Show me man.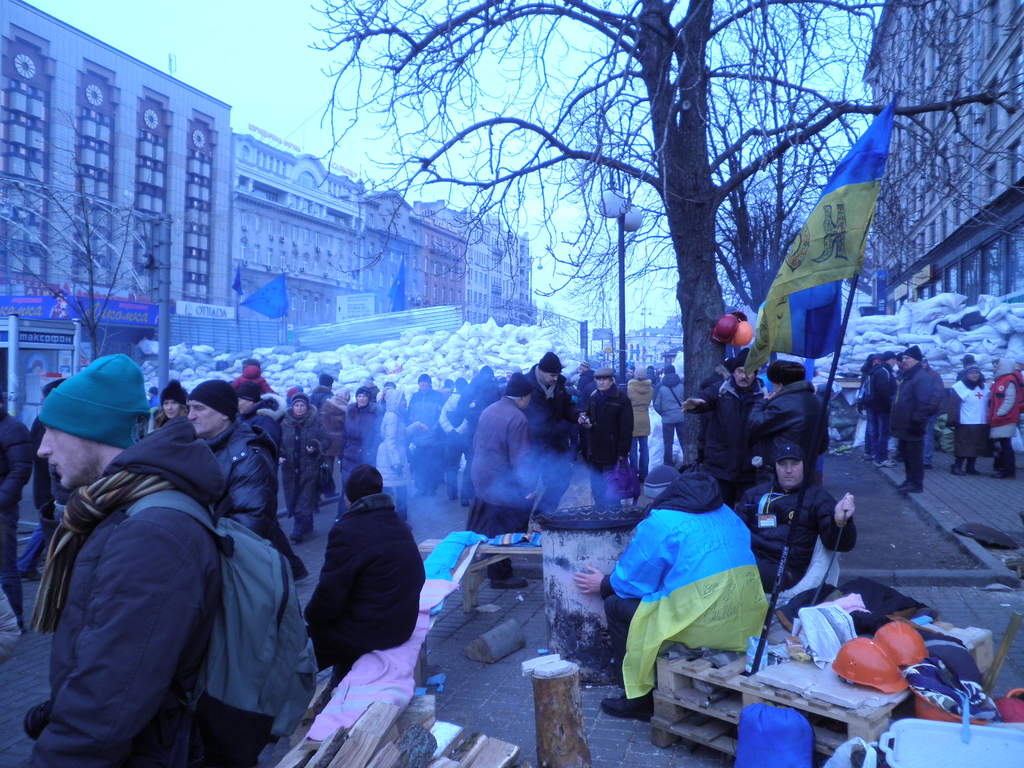
man is here: select_region(186, 380, 314, 579).
